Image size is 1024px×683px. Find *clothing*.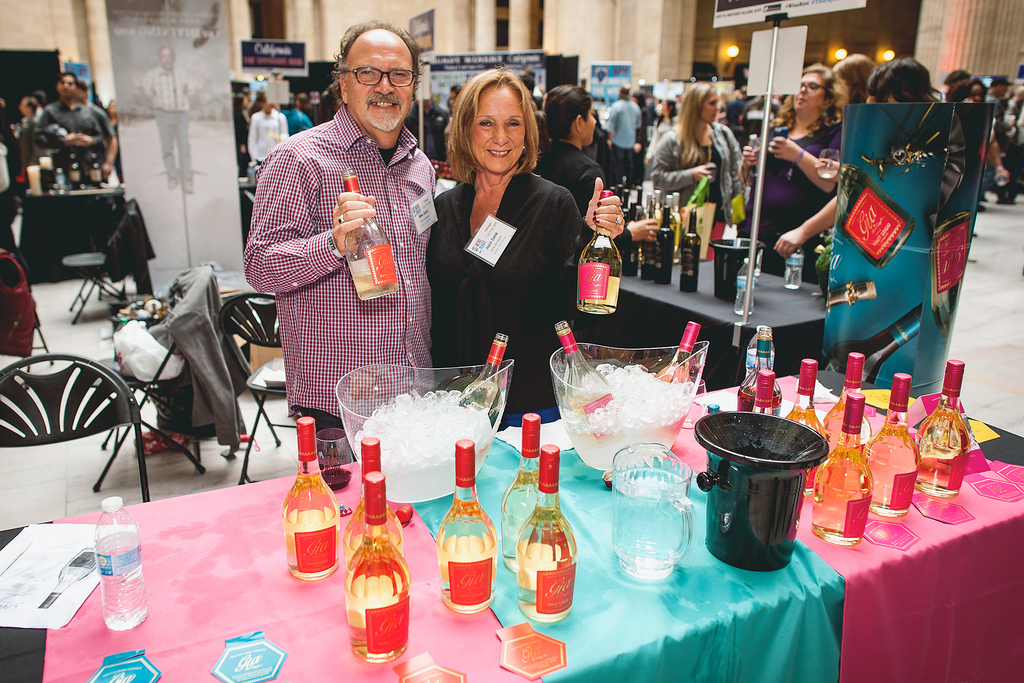
x1=35 y1=90 x2=131 y2=204.
